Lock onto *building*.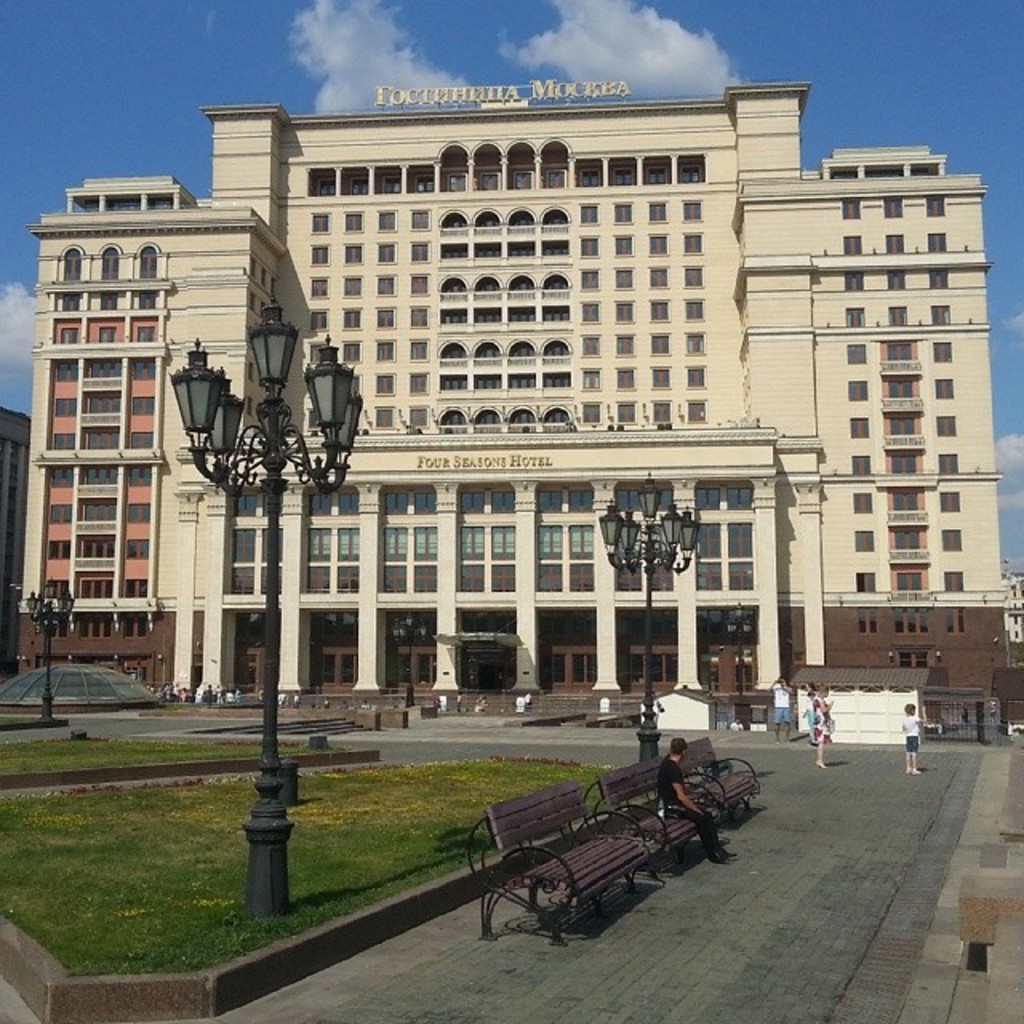
Locked: select_region(14, 82, 1008, 714).
